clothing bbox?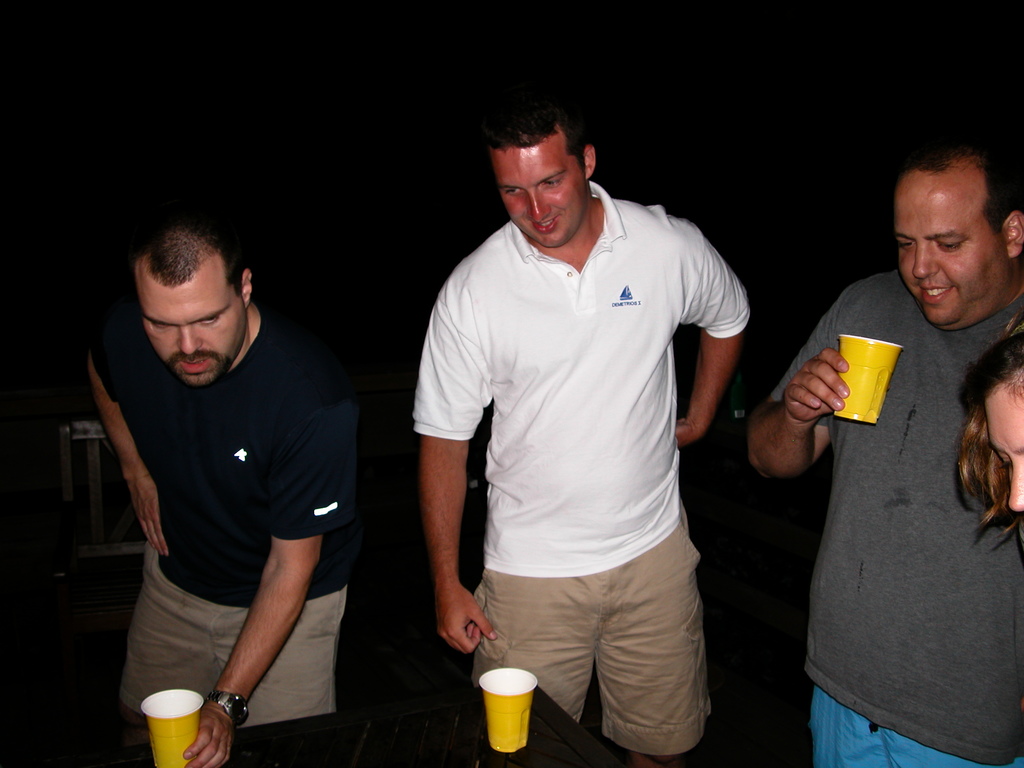
locate(764, 227, 1018, 742)
